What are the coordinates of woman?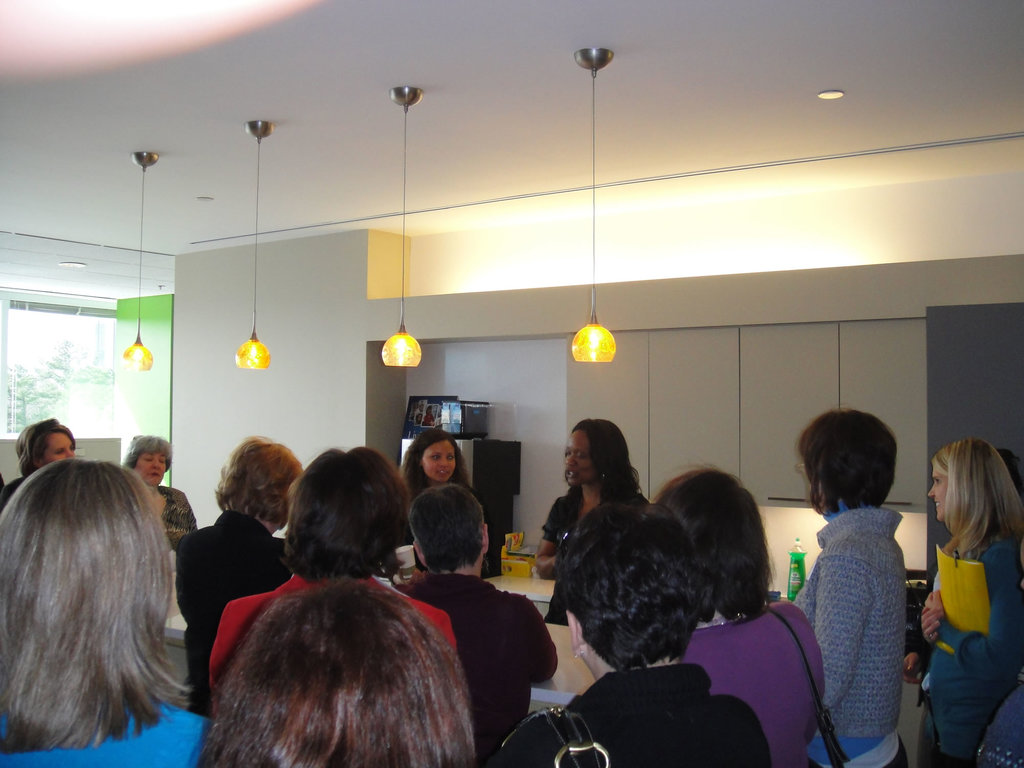
box(186, 563, 476, 767).
